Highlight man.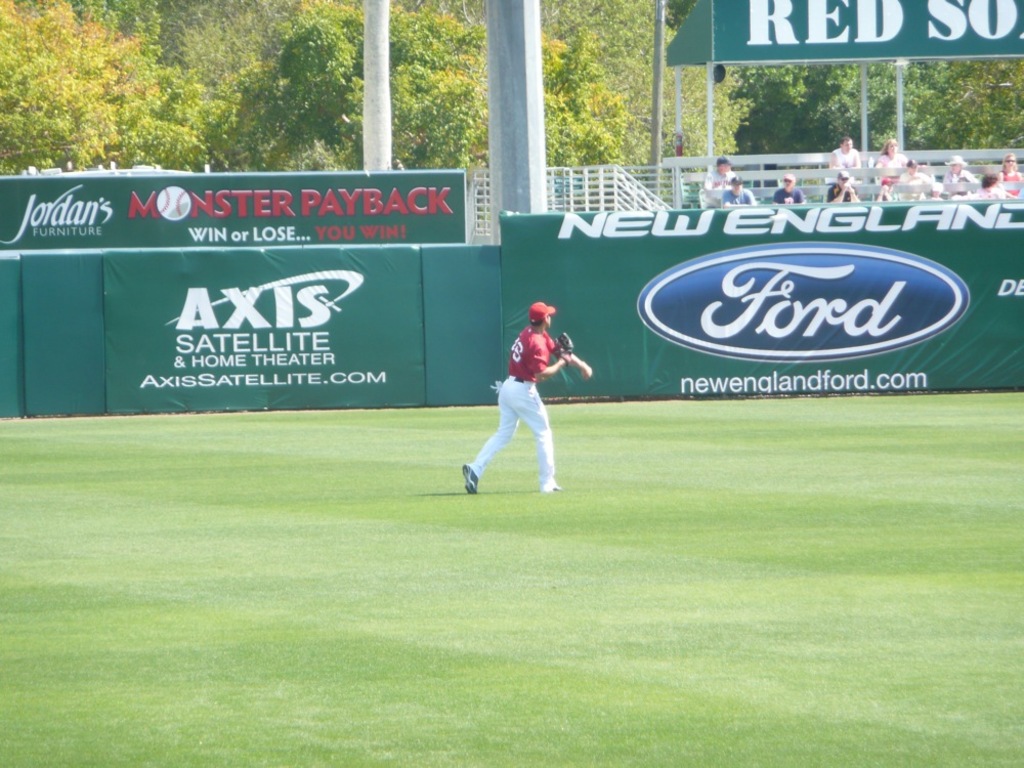
Highlighted region: bbox(460, 309, 587, 514).
